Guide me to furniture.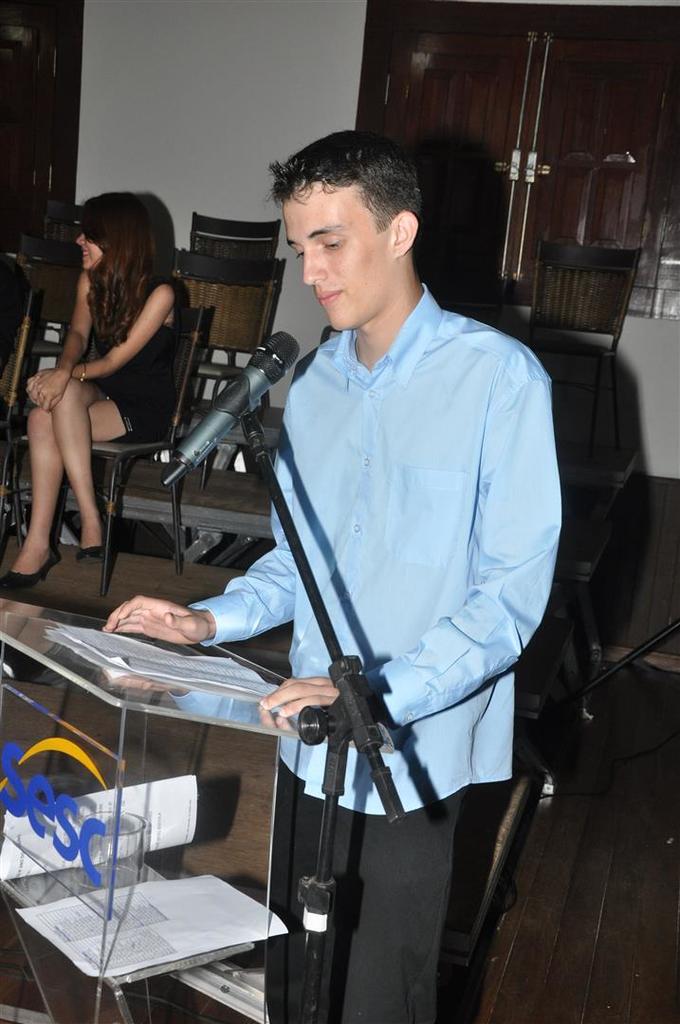
Guidance: rect(174, 248, 287, 426).
